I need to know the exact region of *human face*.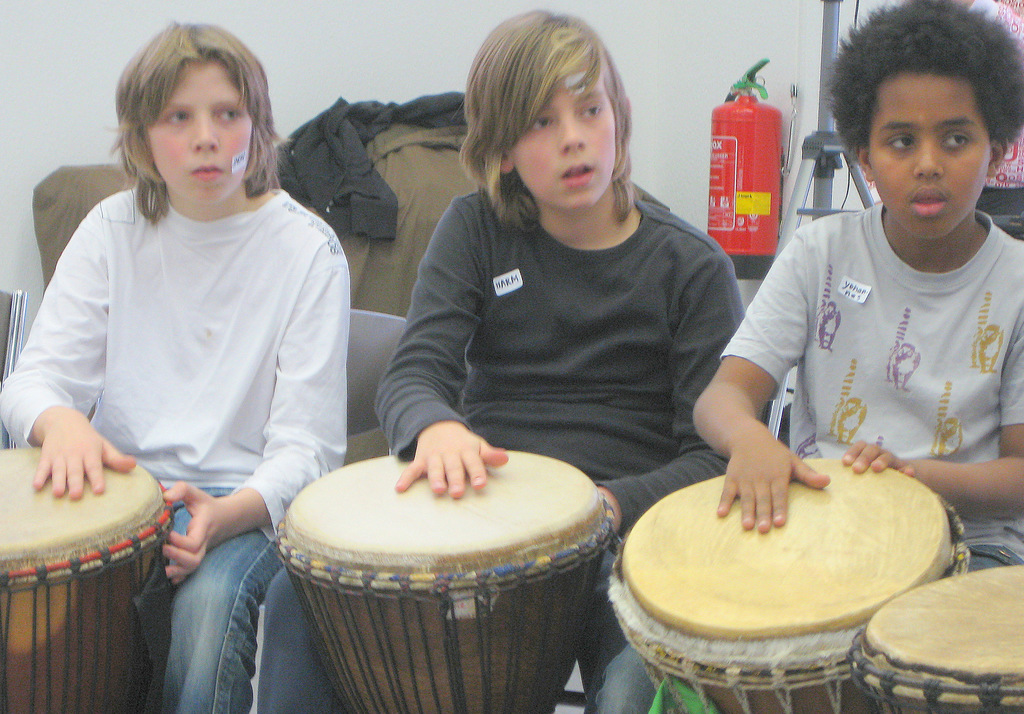
Region: x1=149, y1=71, x2=255, y2=203.
